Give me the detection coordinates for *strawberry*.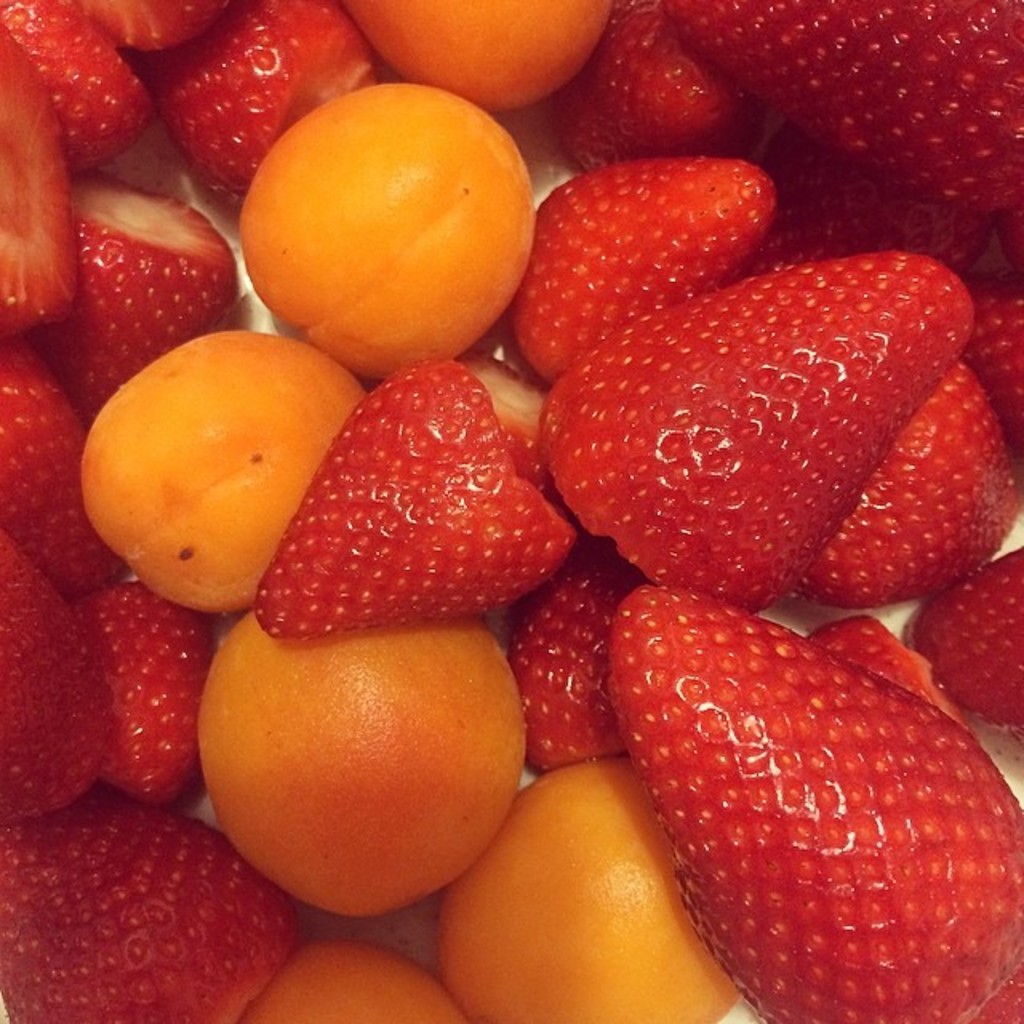
448, 333, 547, 493.
